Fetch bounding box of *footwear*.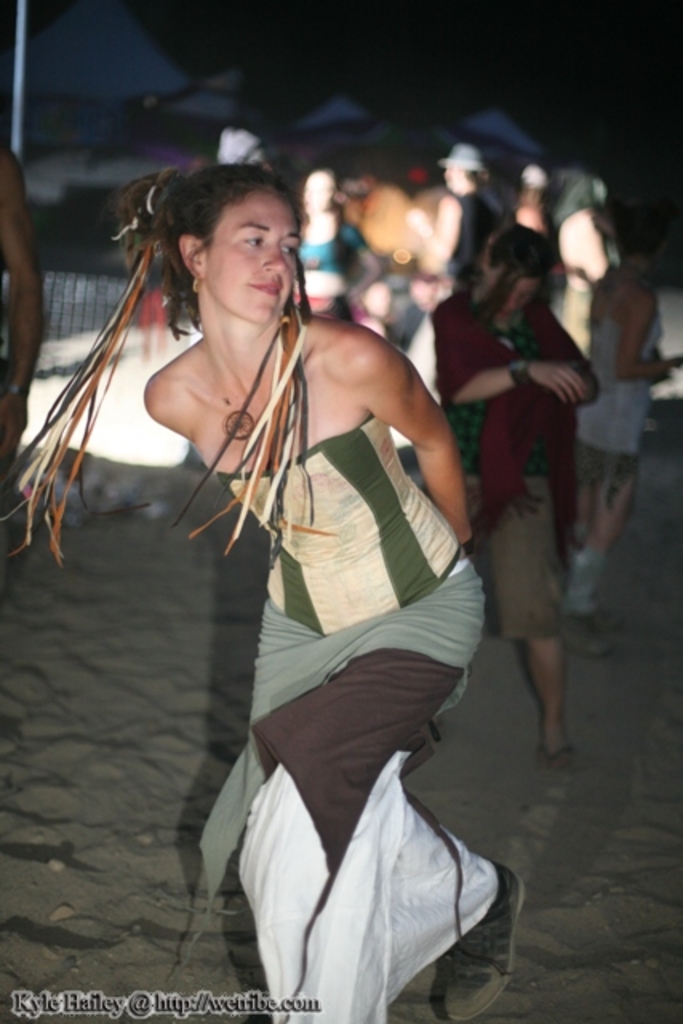
Bbox: locate(448, 859, 523, 1022).
